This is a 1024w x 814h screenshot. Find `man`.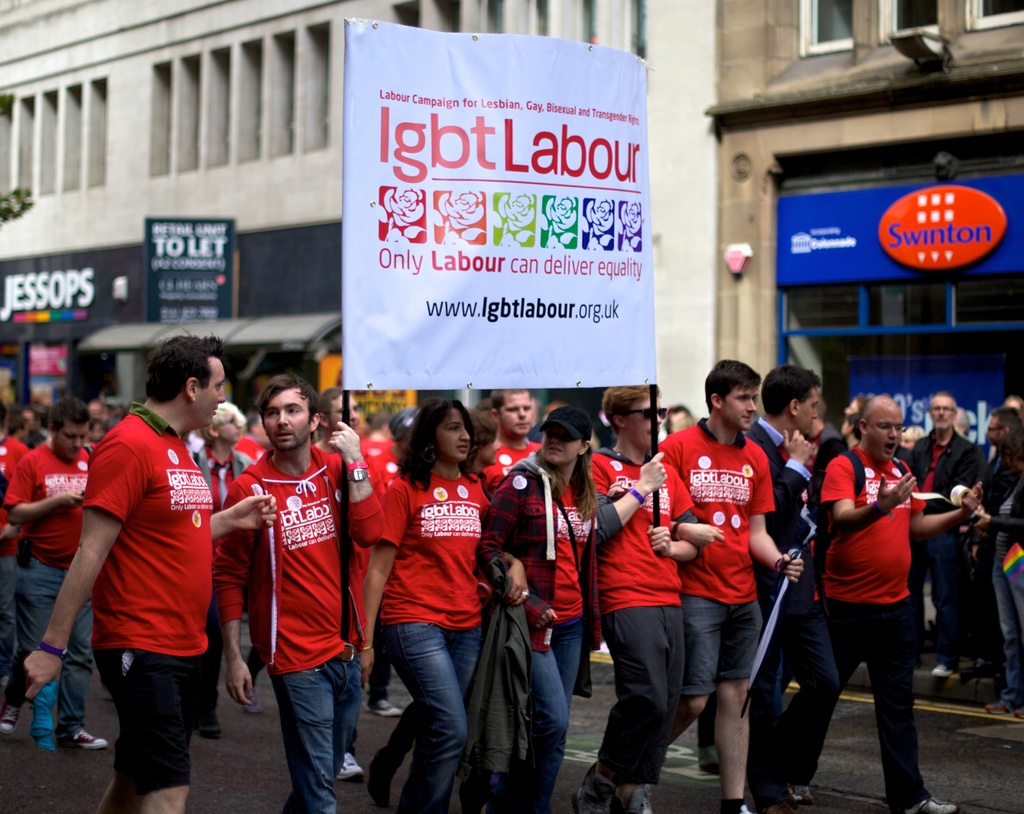
Bounding box: <bbox>950, 409, 1013, 557</bbox>.
